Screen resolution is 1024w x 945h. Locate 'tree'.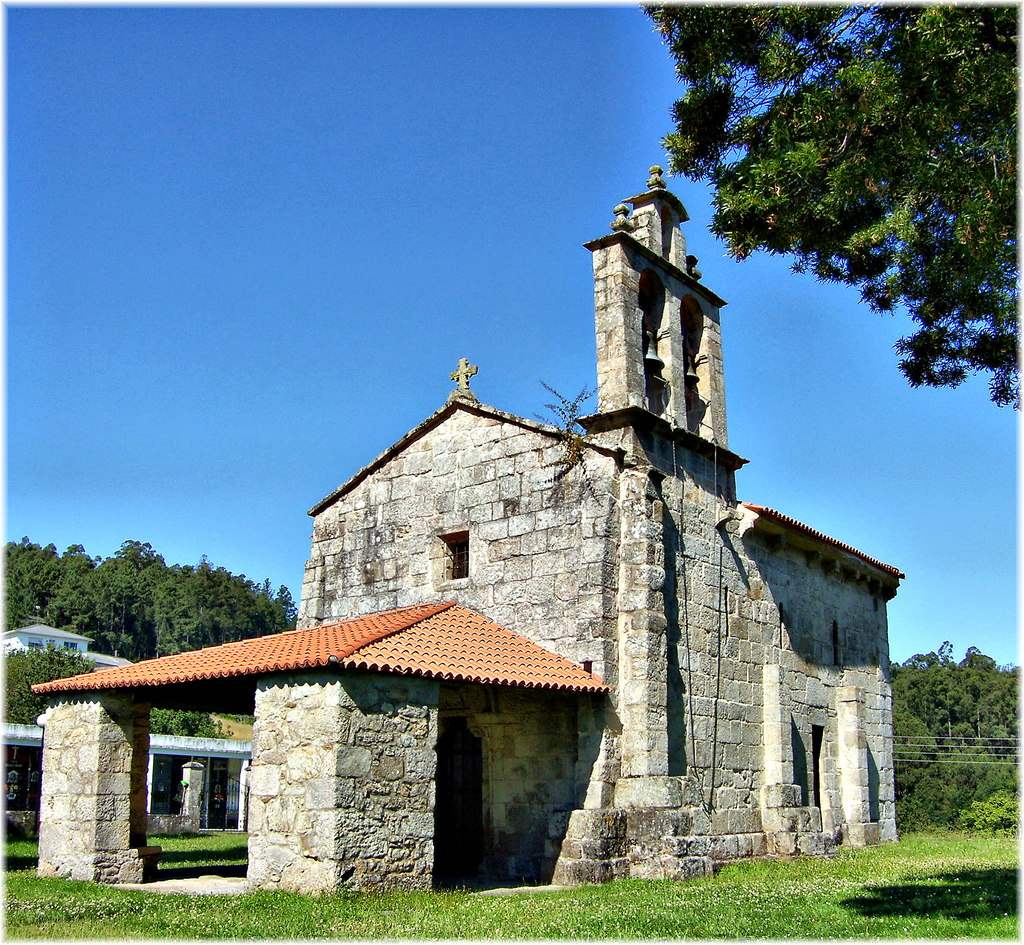
box=[956, 790, 1023, 830].
